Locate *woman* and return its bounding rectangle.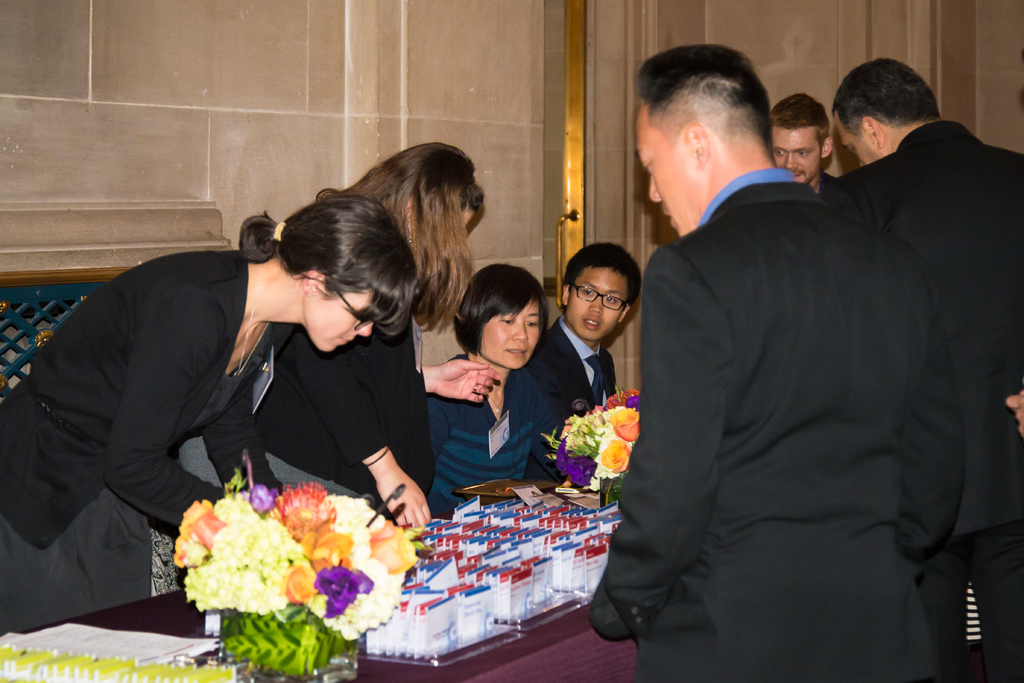
box=[426, 261, 561, 515].
